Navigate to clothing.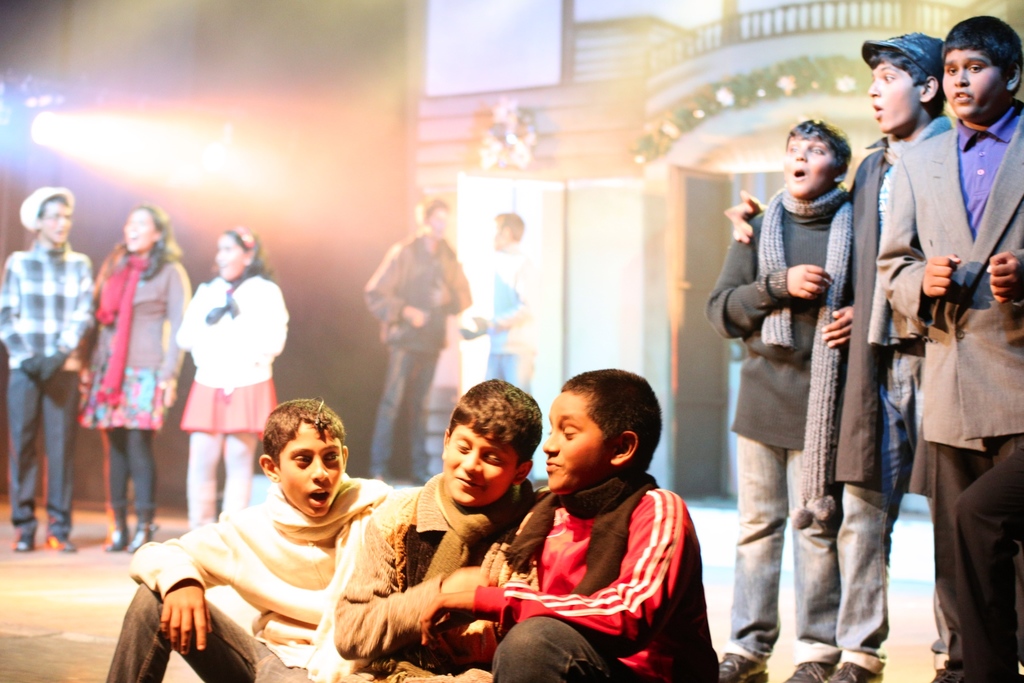
Navigation target: {"x1": 458, "y1": 244, "x2": 540, "y2": 418}.
